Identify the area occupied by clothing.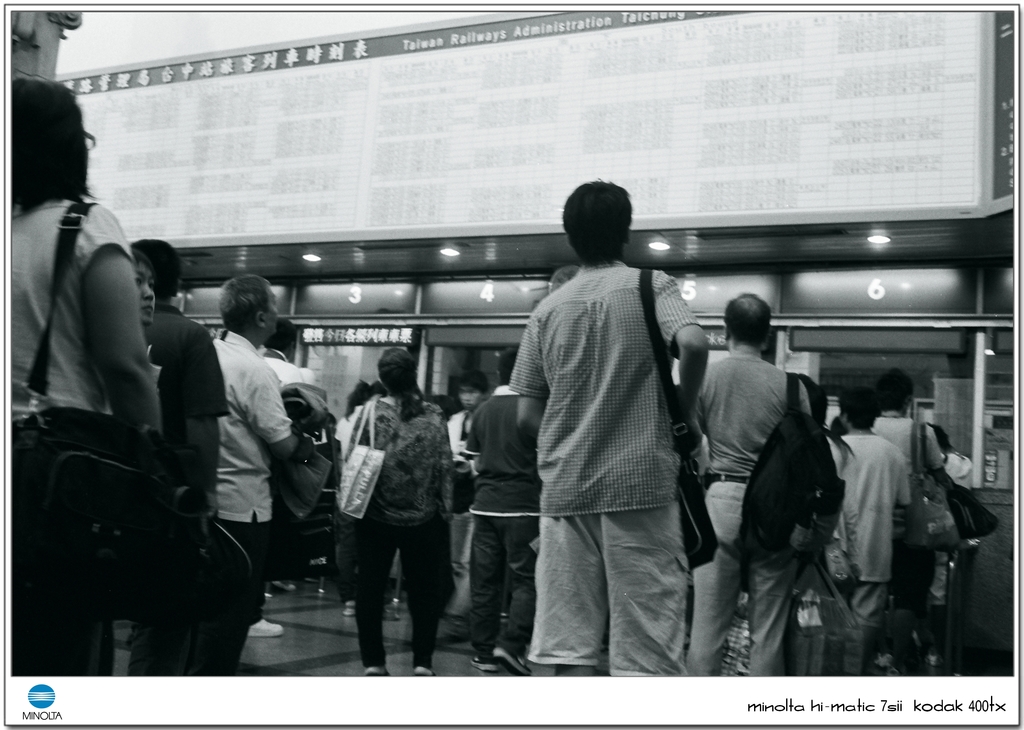
Area: x1=685, y1=343, x2=809, y2=673.
